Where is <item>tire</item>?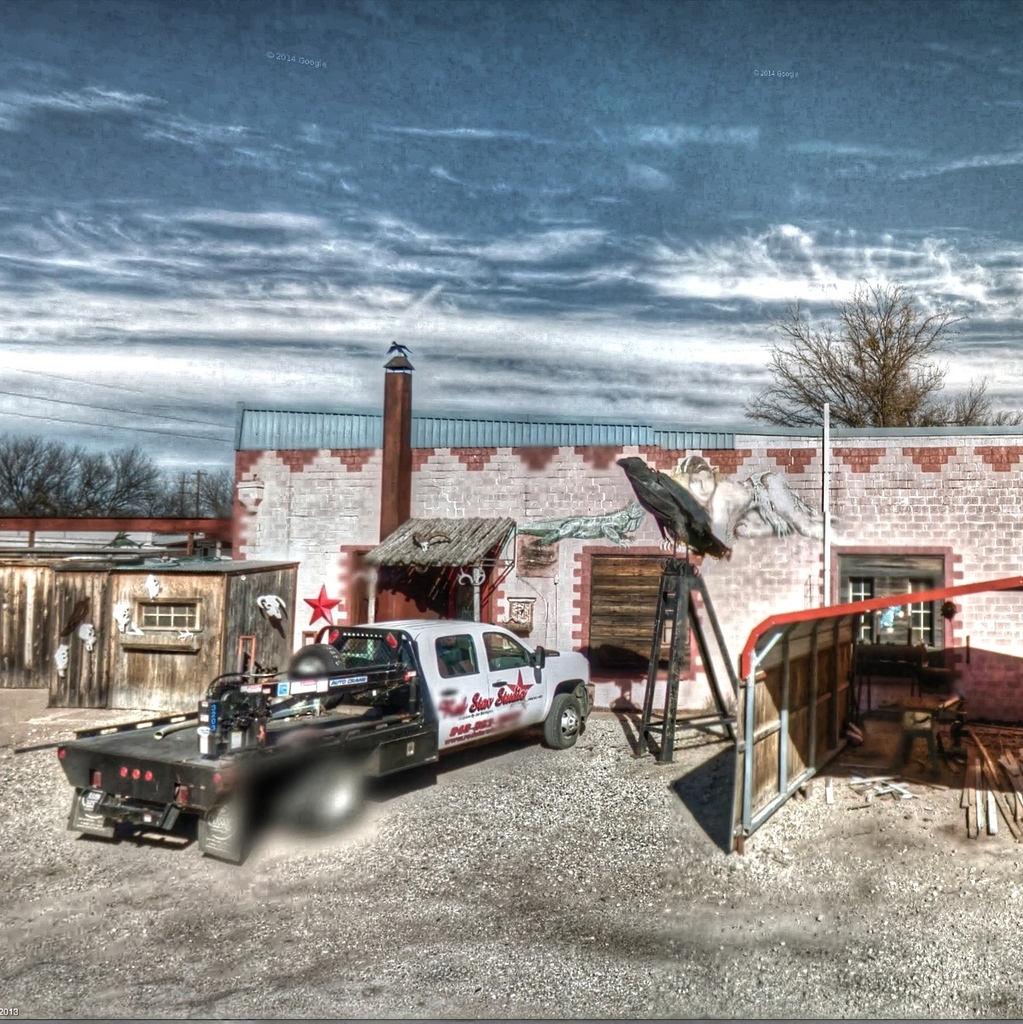
[562, 681, 592, 718].
